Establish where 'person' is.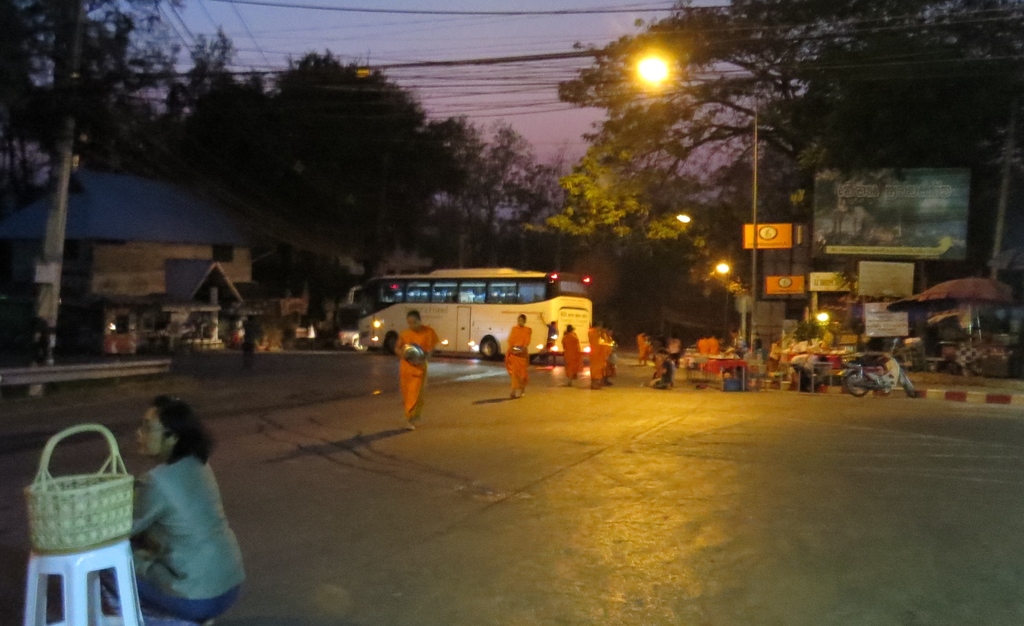
Established at 505,309,535,404.
